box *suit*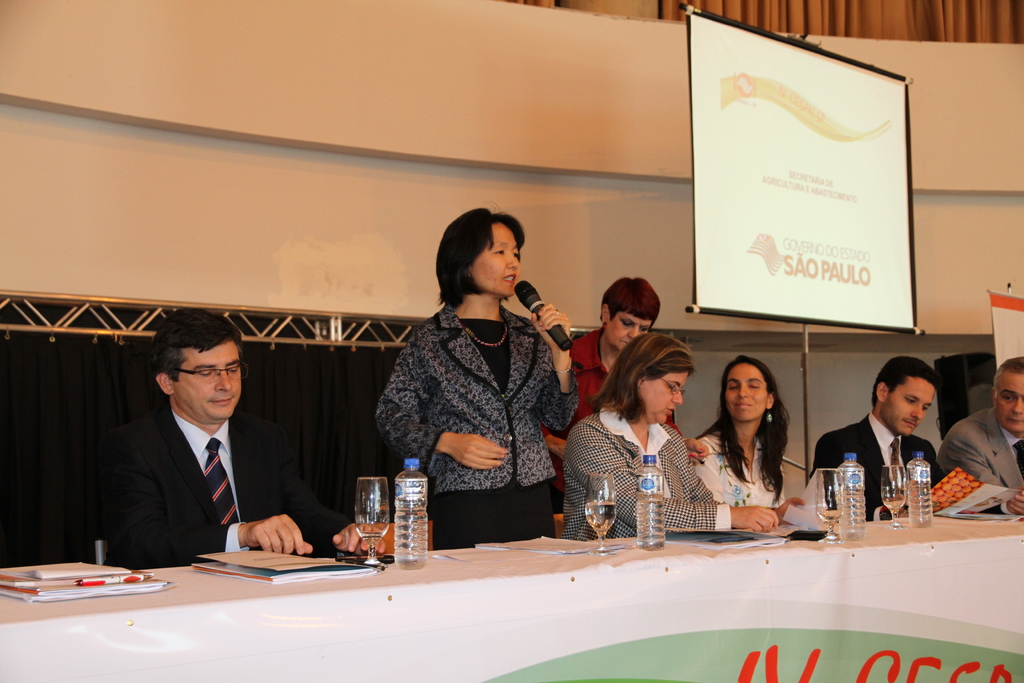
bbox=(100, 353, 306, 567)
